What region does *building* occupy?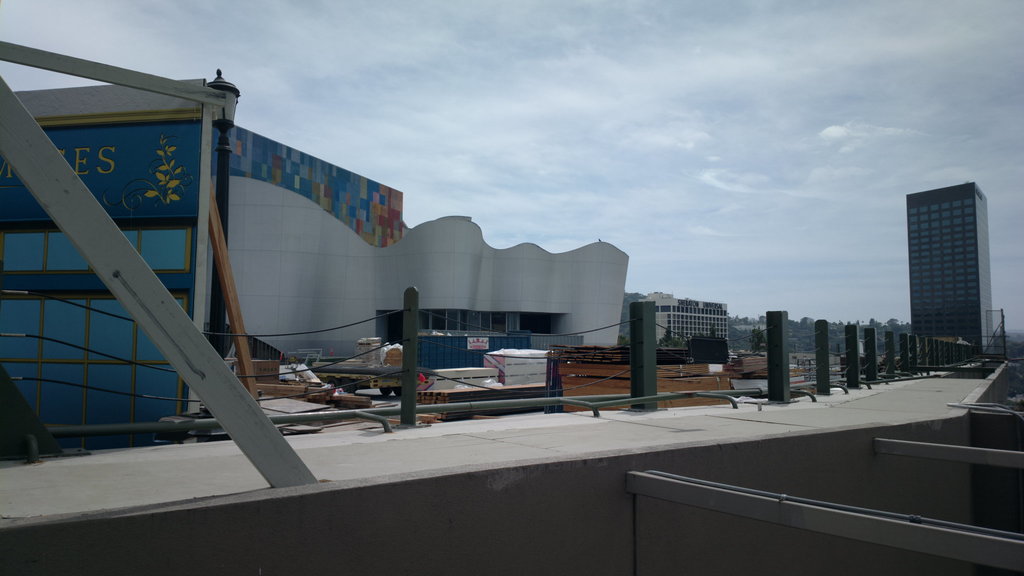
<bbox>644, 291, 724, 343</bbox>.
